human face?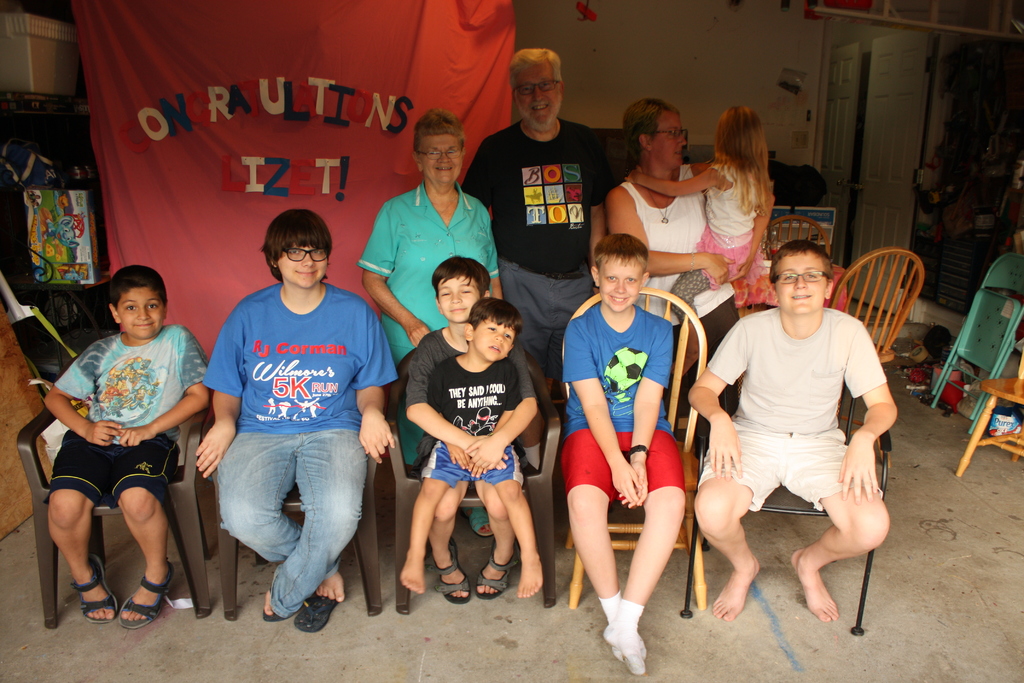
(517, 64, 561, 133)
